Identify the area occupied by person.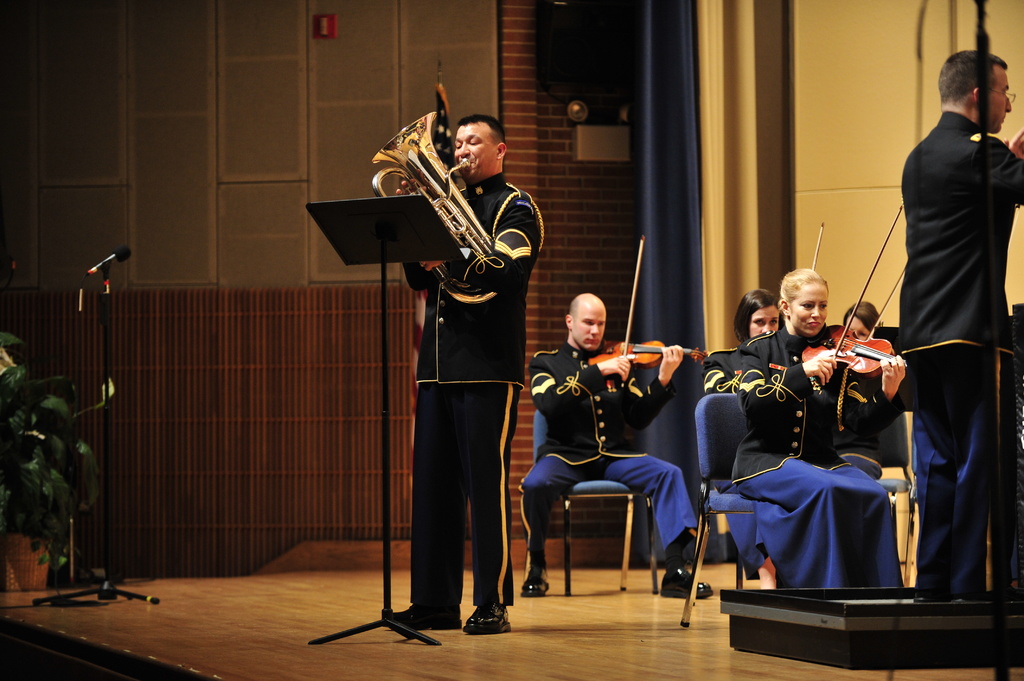
Area: {"x1": 712, "y1": 225, "x2": 899, "y2": 542}.
